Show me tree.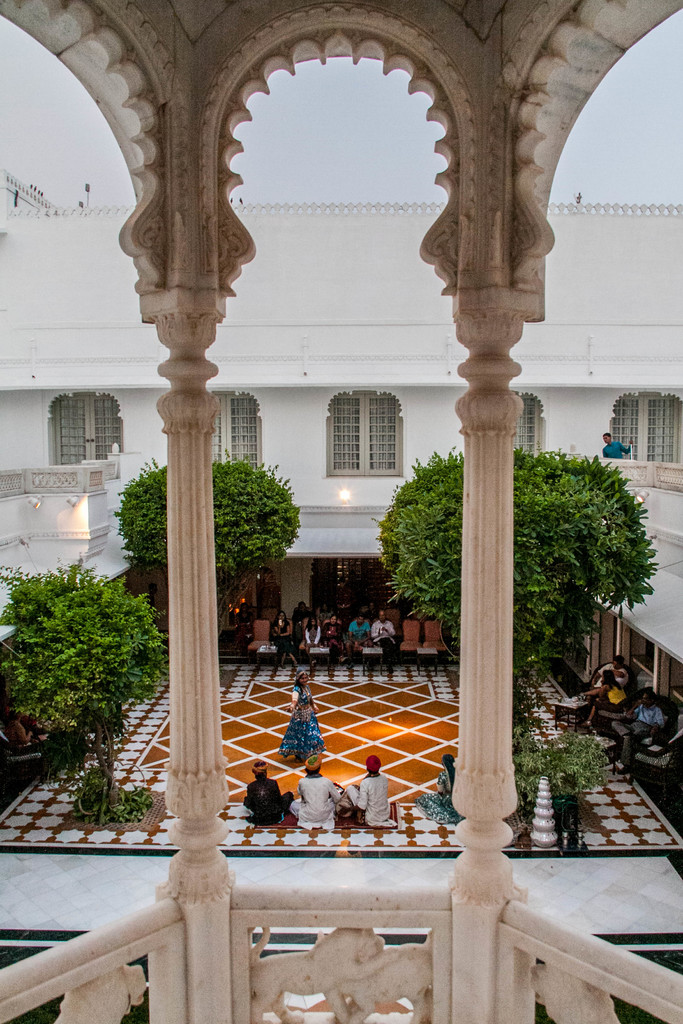
tree is here: l=111, t=448, r=304, b=637.
